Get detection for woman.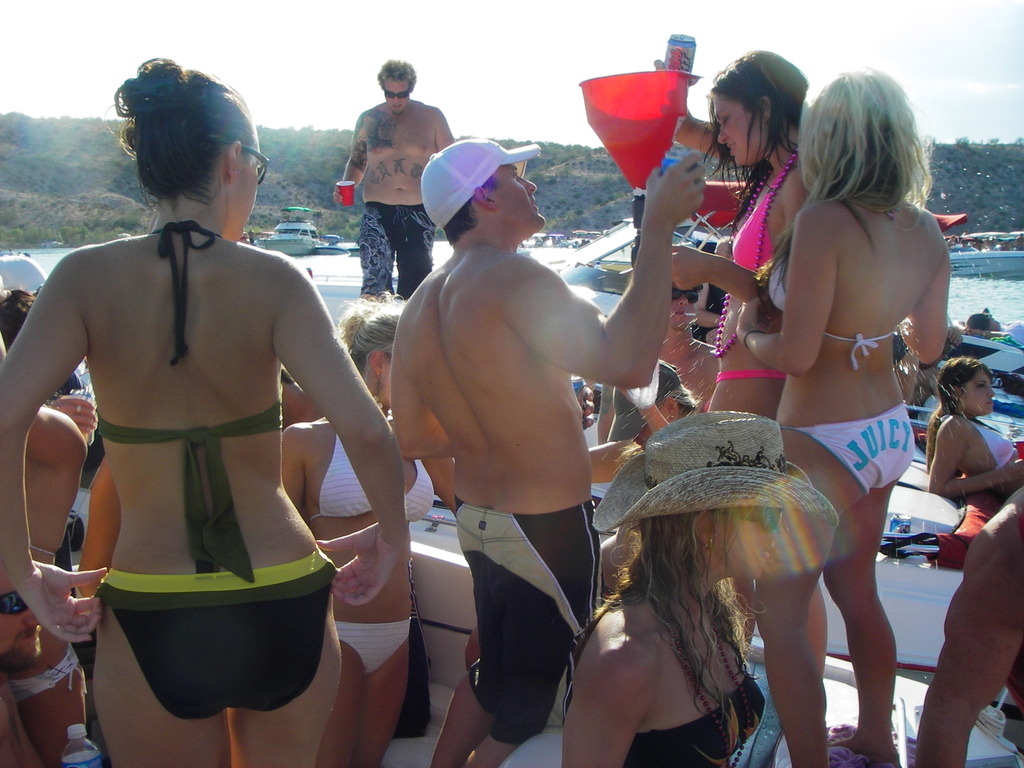
Detection: [x1=276, y1=297, x2=459, y2=767].
